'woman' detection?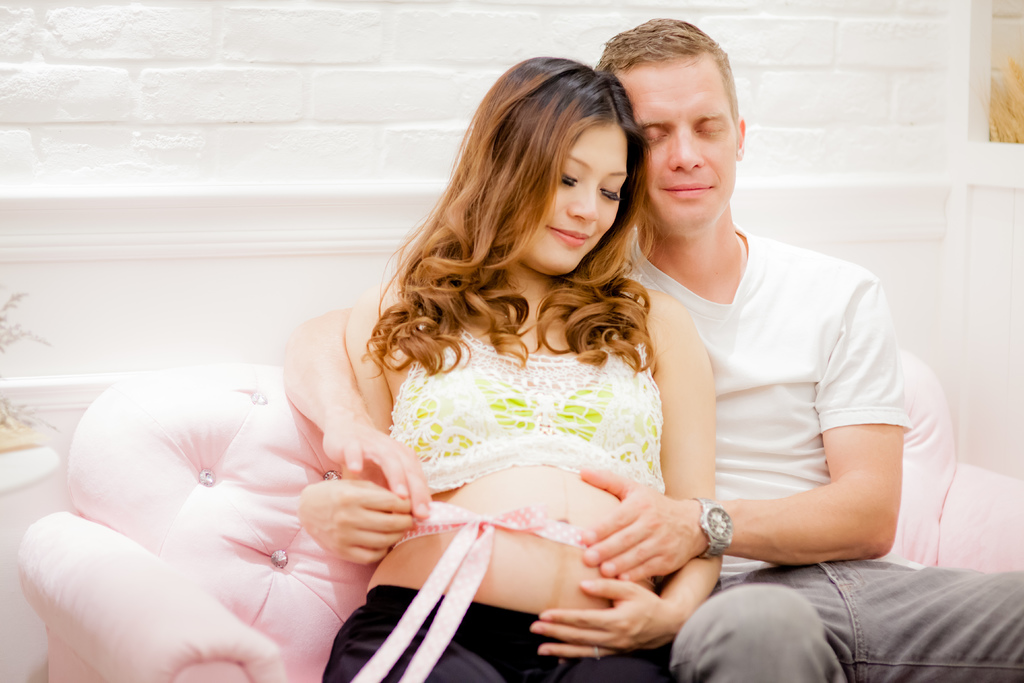
{"left": 256, "top": 48, "right": 748, "bottom": 682}
